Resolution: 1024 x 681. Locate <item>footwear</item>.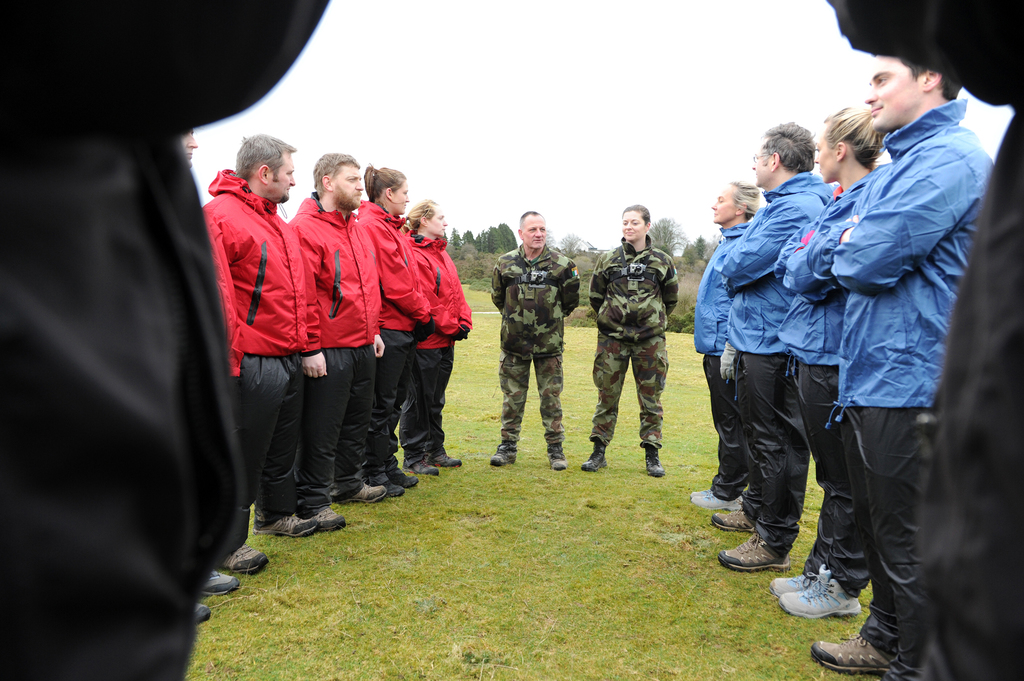
{"x1": 340, "y1": 485, "x2": 390, "y2": 502}.
